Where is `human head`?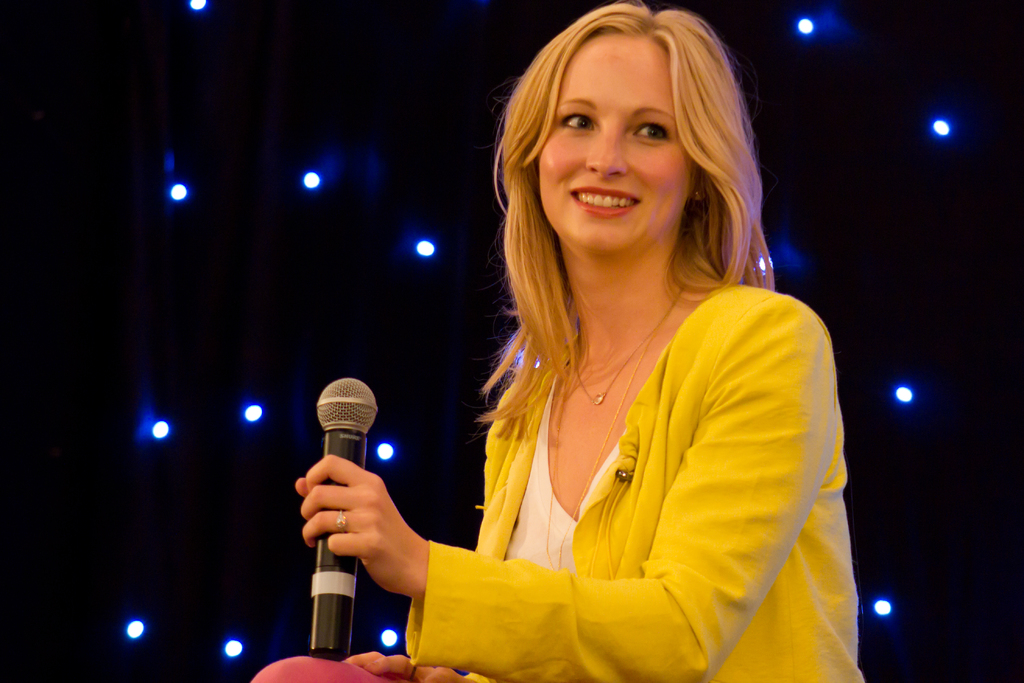
493/0/770/268.
